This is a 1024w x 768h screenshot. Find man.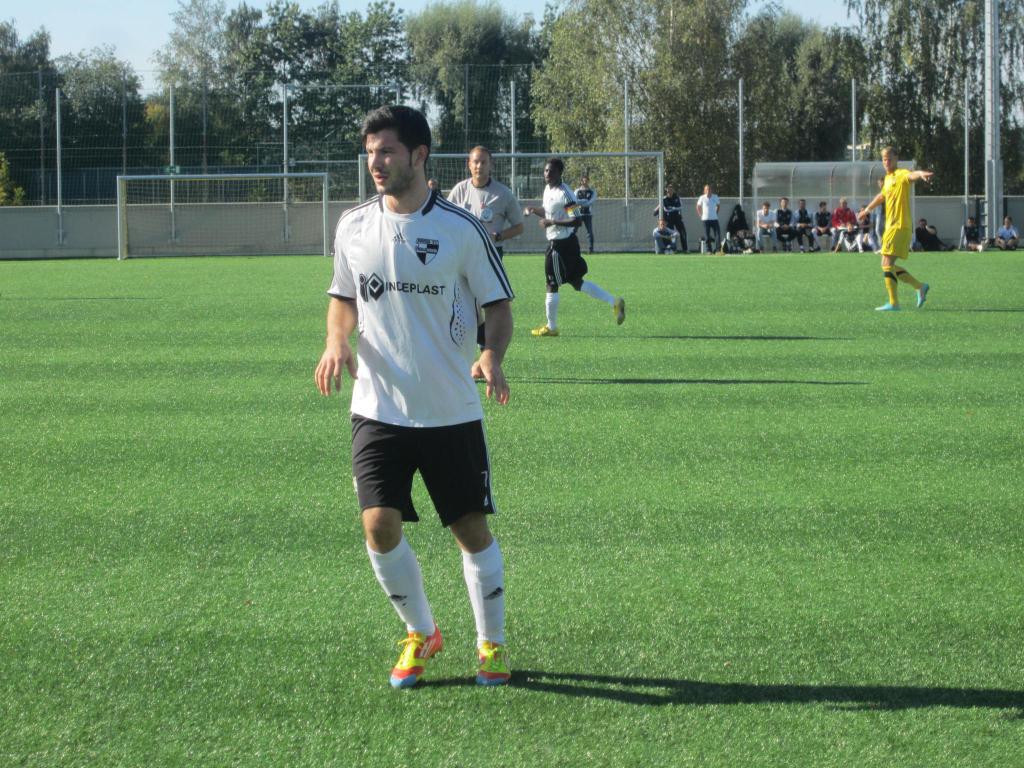
Bounding box: l=756, t=196, r=778, b=252.
